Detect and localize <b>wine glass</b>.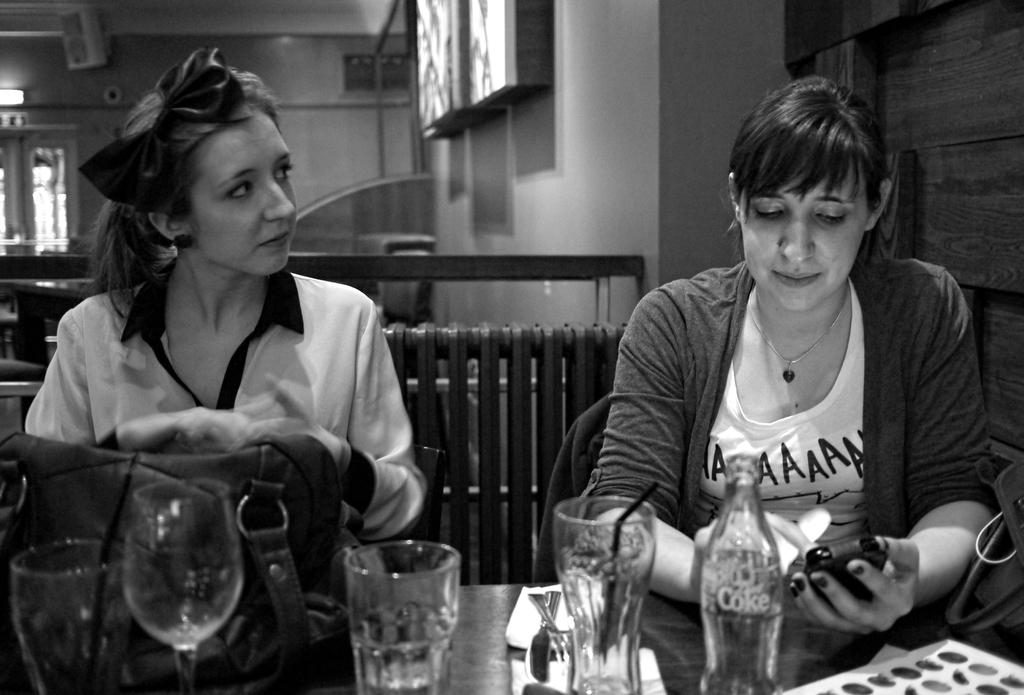
Localized at [122,480,241,694].
